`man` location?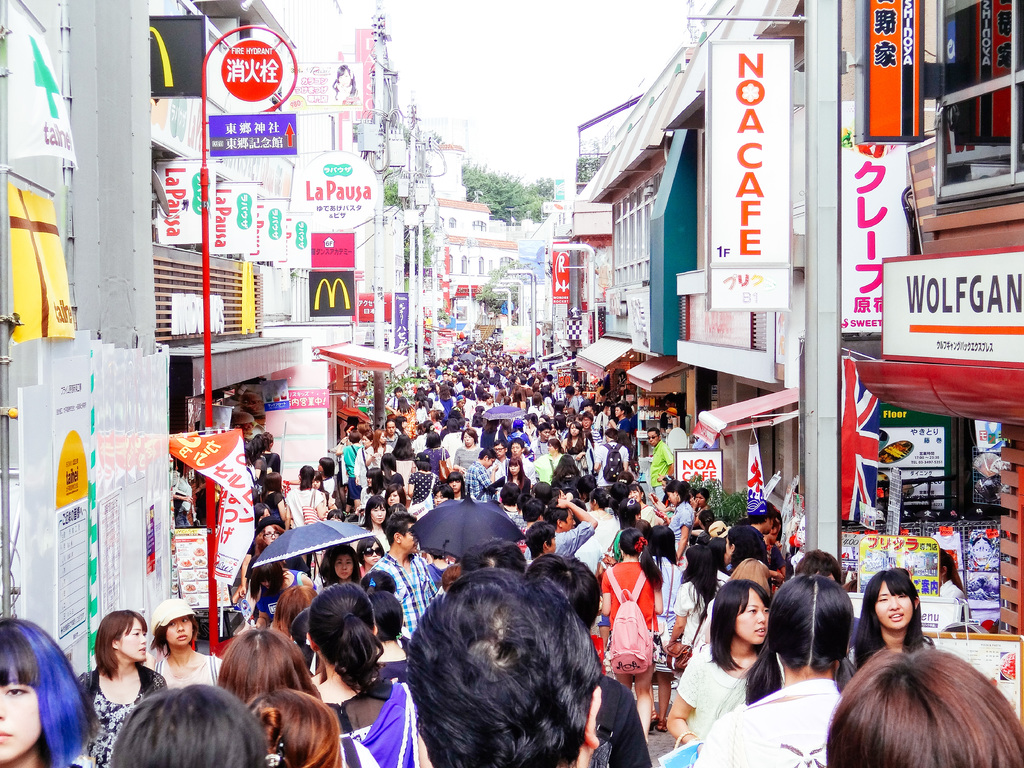
x1=449, y1=472, x2=475, y2=500
